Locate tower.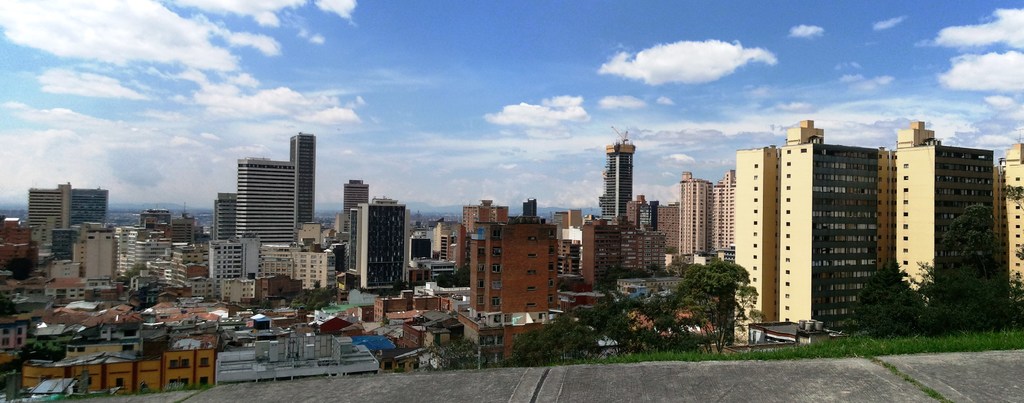
Bounding box: (x1=292, y1=138, x2=314, y2=220).
